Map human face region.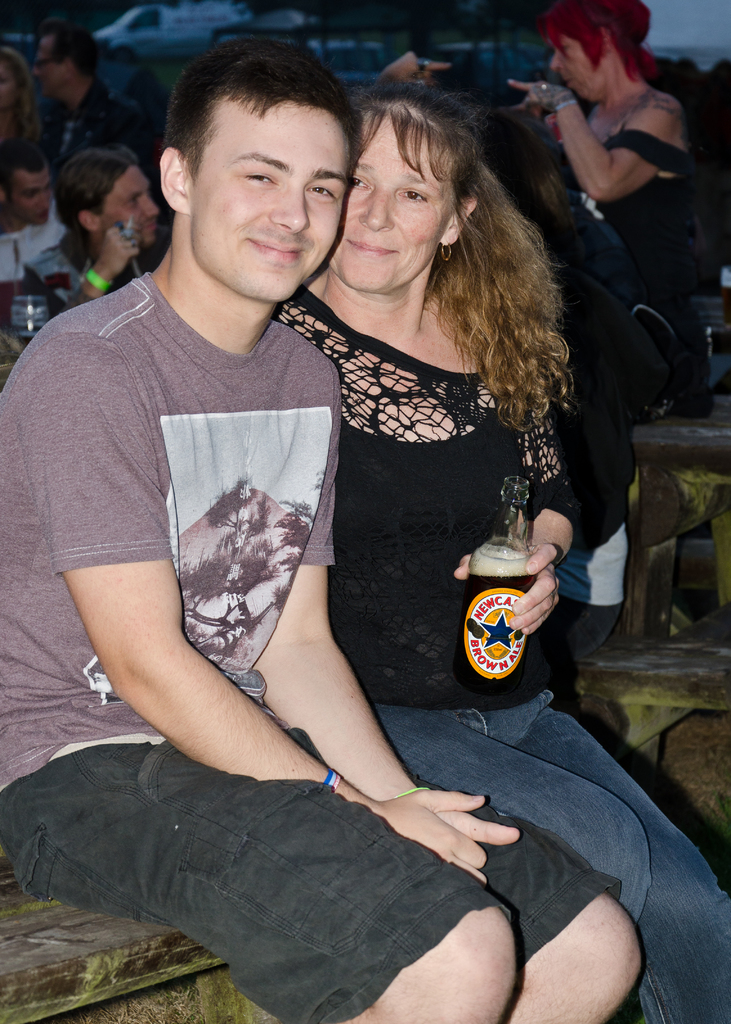
Mapped to 348, 99, 461, 280.
